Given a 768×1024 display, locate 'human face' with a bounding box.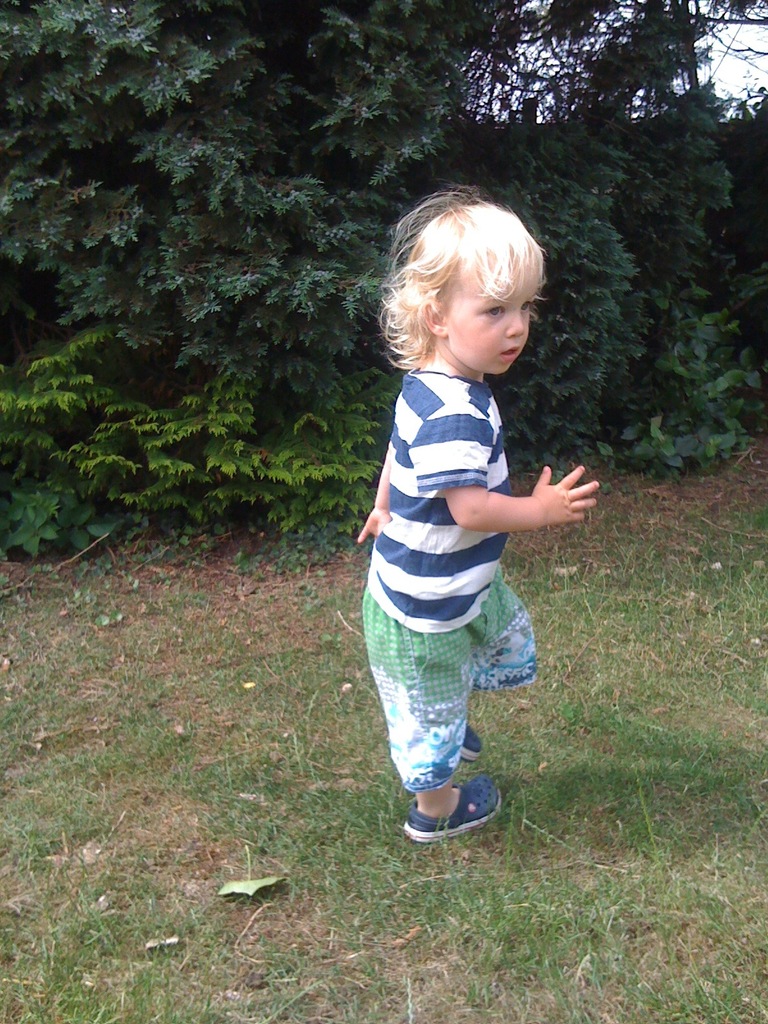
Located: bbox=(444, 250, 541, 386).
